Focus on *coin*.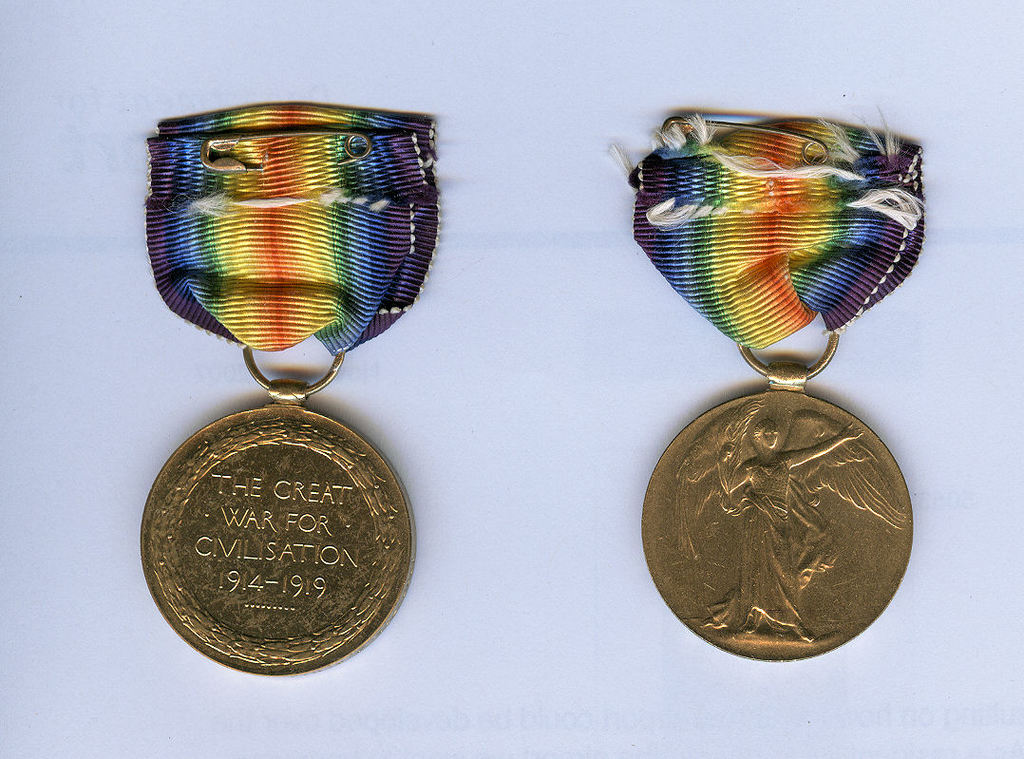
Focused at <box>640,389,917,662</box>.
